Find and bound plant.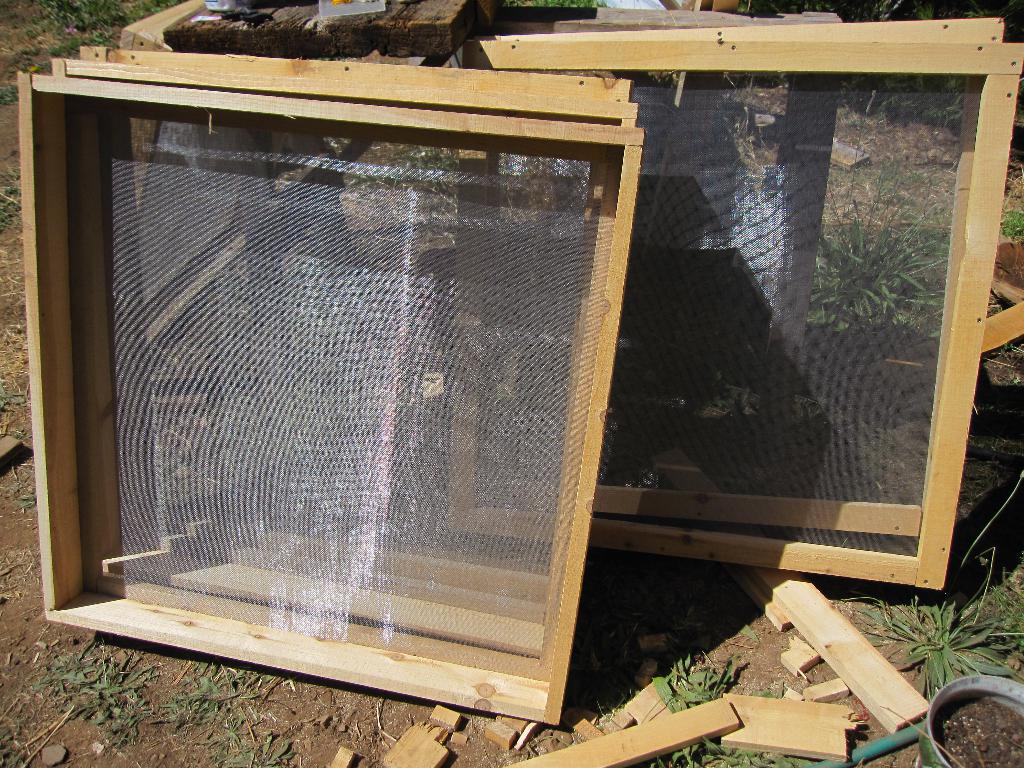
Bound: [660,660,749,724].
